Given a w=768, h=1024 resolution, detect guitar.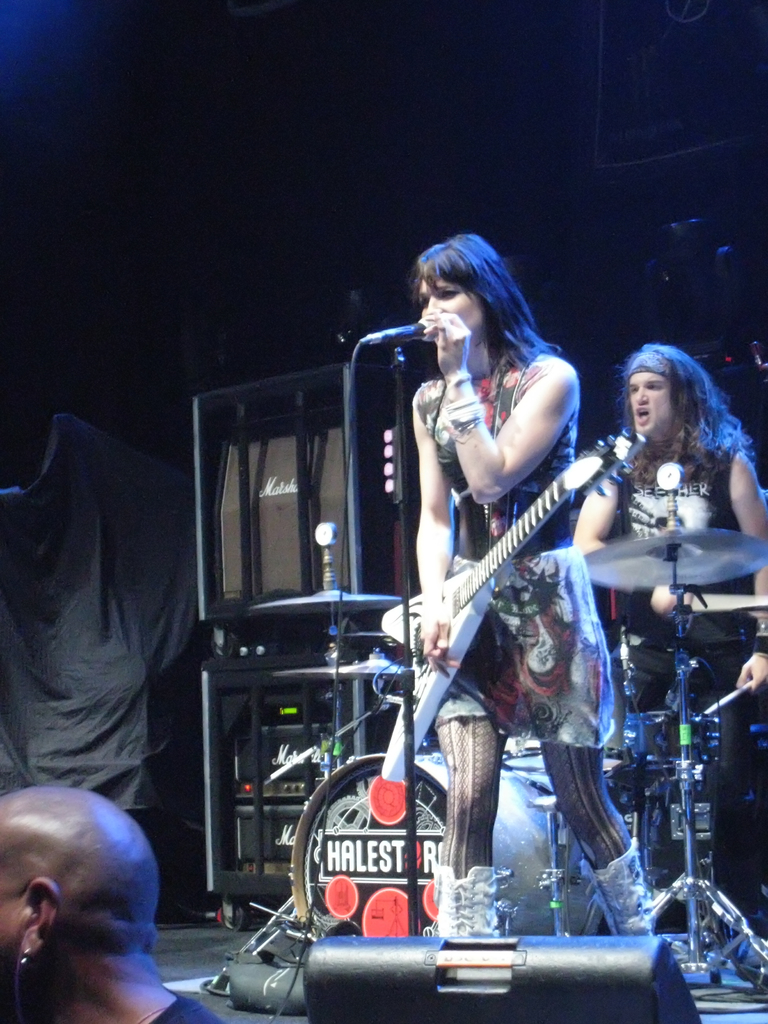
394/426/618/701.
